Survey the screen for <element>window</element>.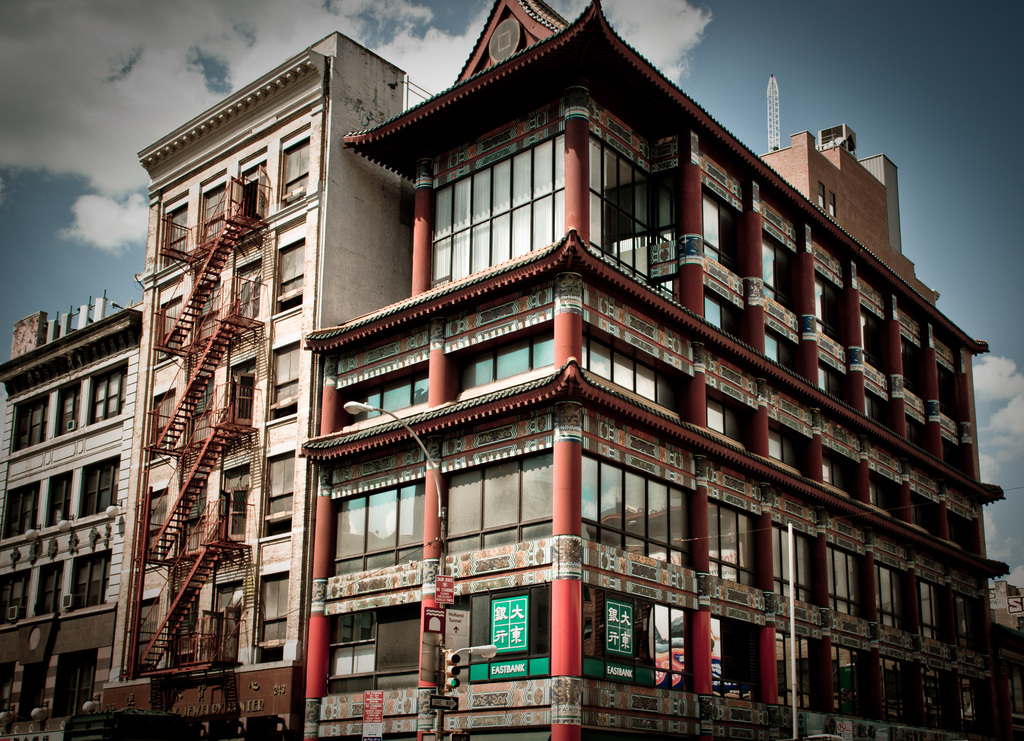
Survey found: bbox(577, 450, 692, 567).
